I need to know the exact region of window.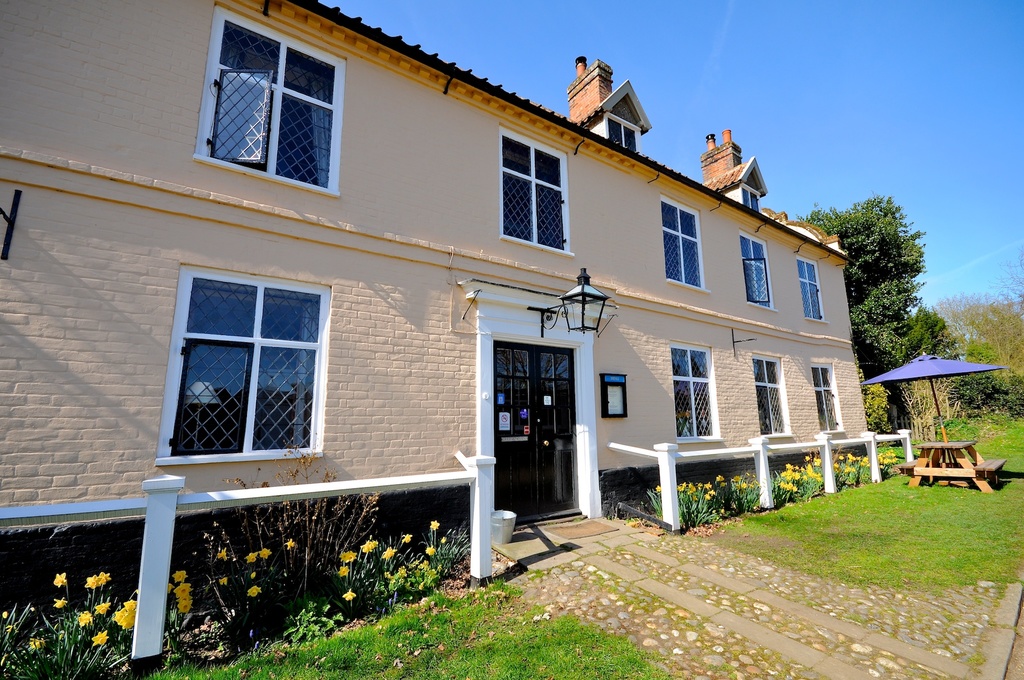
Region: (747, 348, 799, 442).
